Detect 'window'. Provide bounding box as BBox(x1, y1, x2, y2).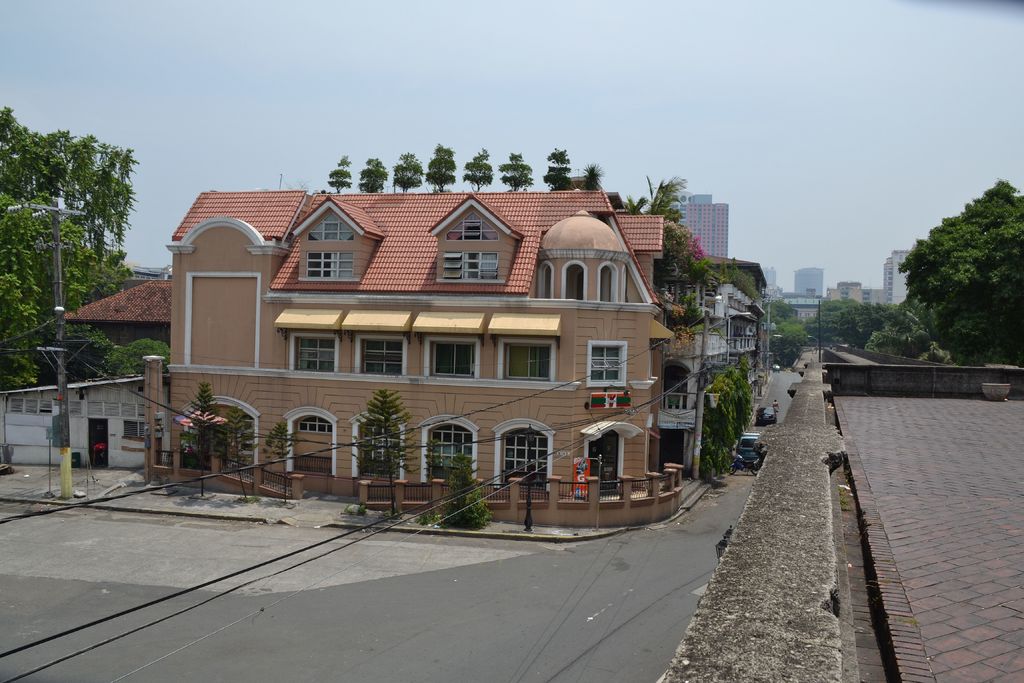
BBox(448, 213, 496, 244).
